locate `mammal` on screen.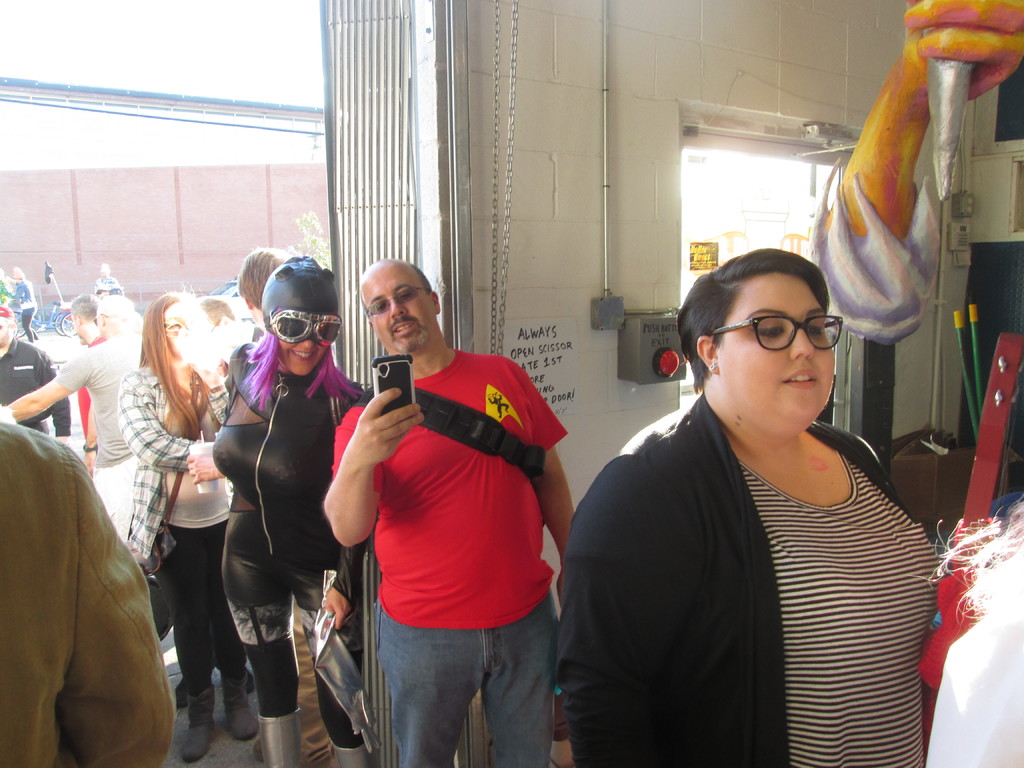
On screen at bbox=(915, 494, 1023, 767).
